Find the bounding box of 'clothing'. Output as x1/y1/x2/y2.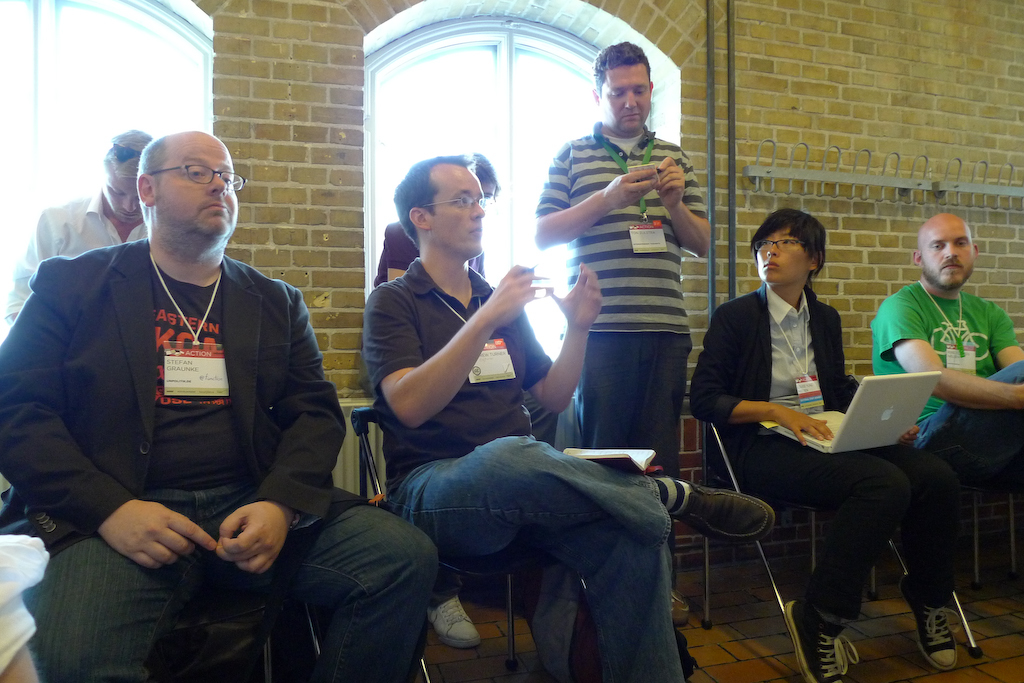
548/87/719/464.
